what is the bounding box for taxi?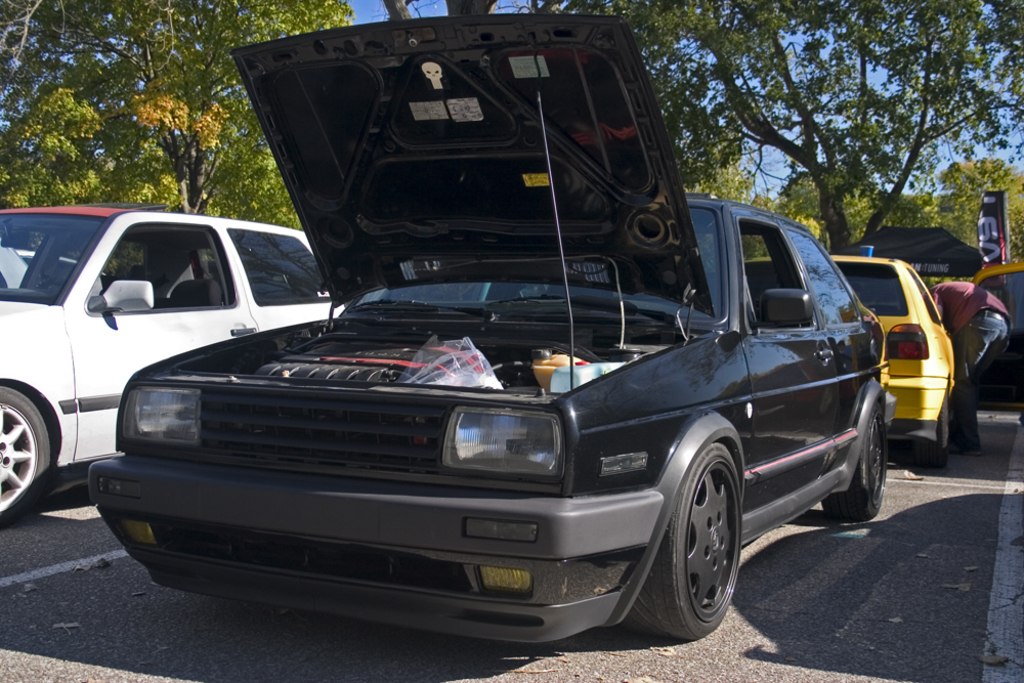
[x1=829, y1=247, x2=957, y2=467].
